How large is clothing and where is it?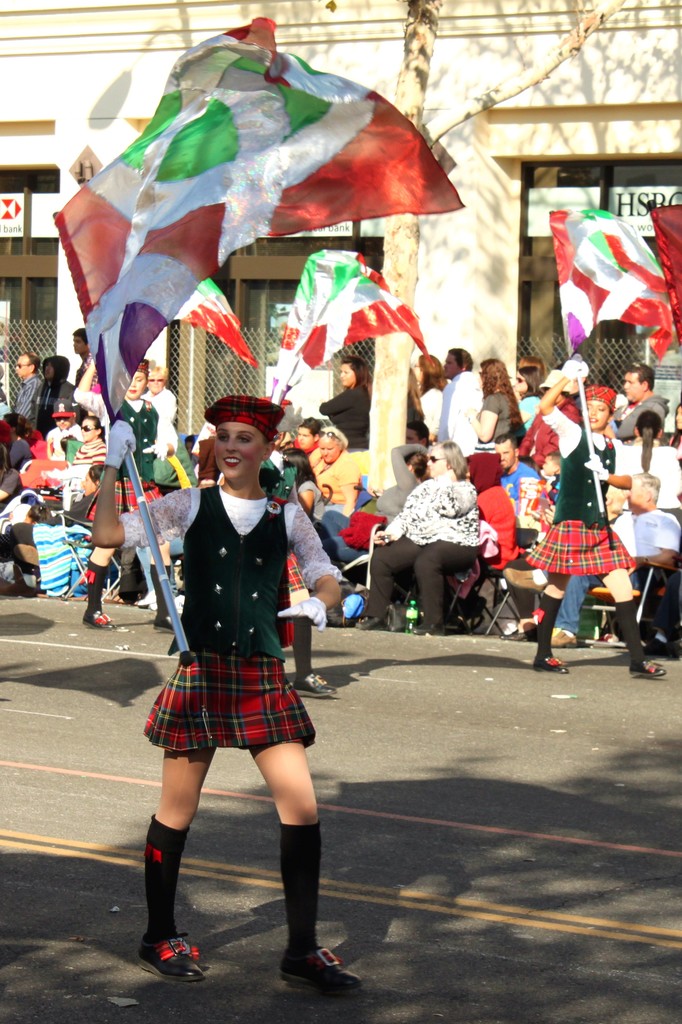
Bounding box: box=[121, 472, 338, 751].
